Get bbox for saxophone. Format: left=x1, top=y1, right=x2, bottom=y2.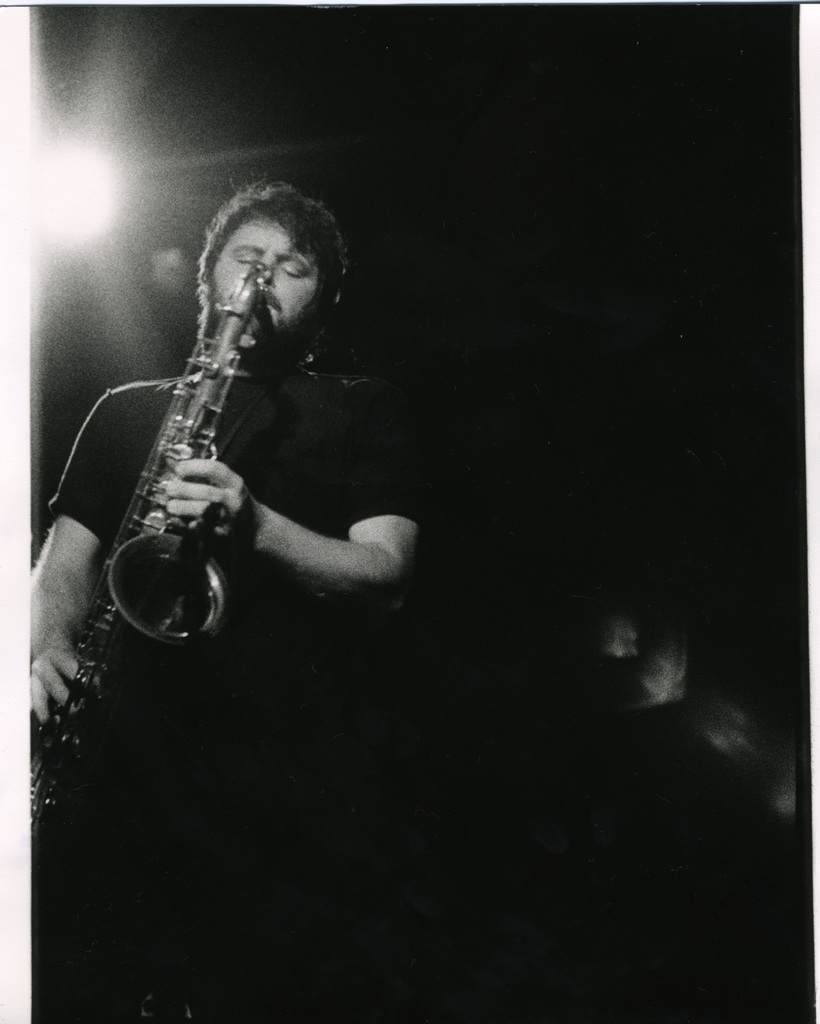
left=16, top=257, right=268, bottom=847.
